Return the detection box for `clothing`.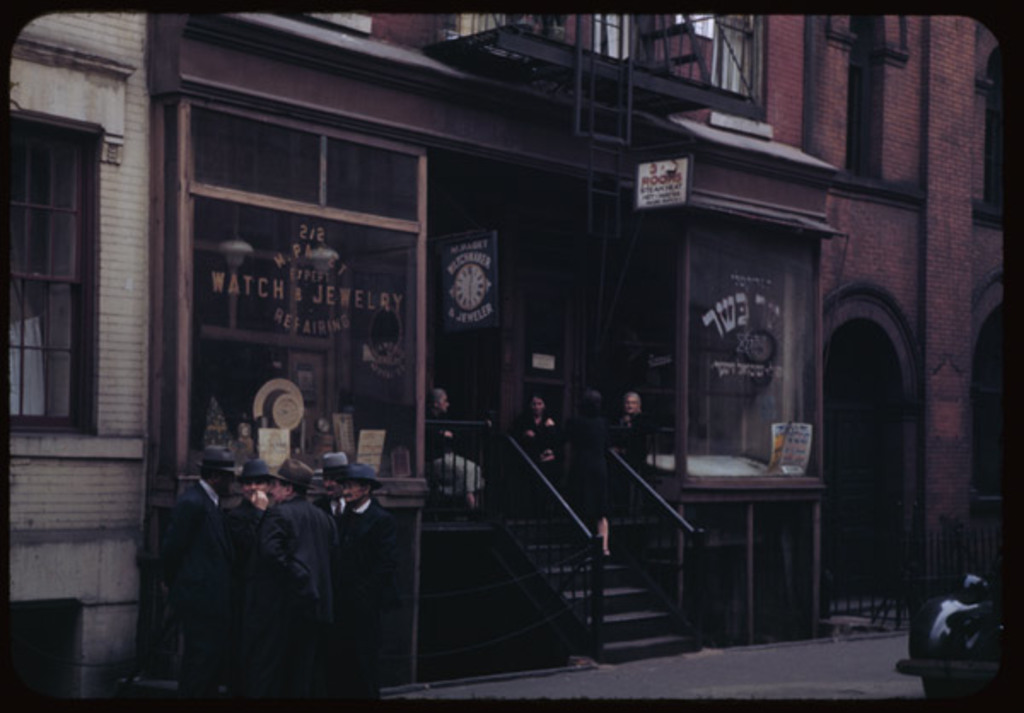
BBox(225, 498, 287, 711).
